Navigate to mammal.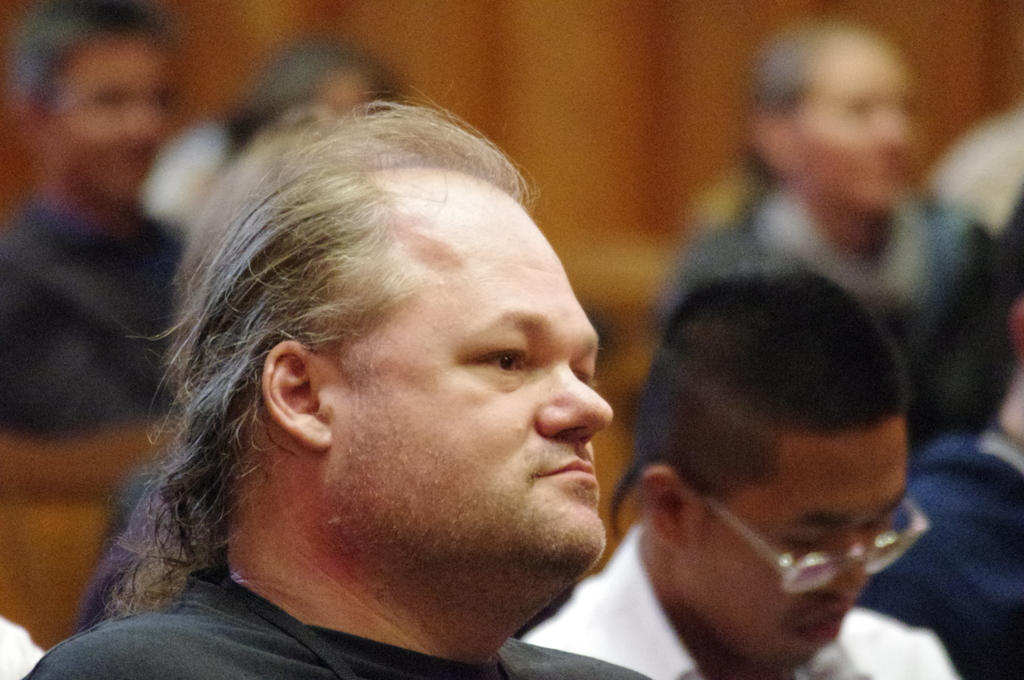
Navigation target: <bbox>520, 254, 961, 679</bbox>.
